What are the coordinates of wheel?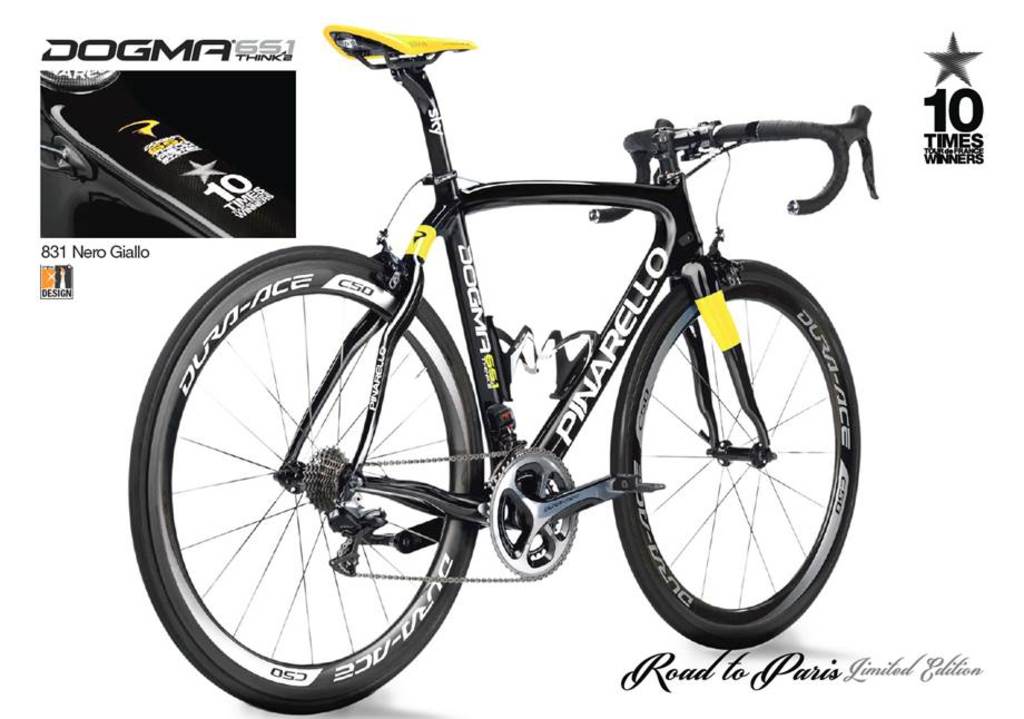
select_region(608, 264, 861, 652).
